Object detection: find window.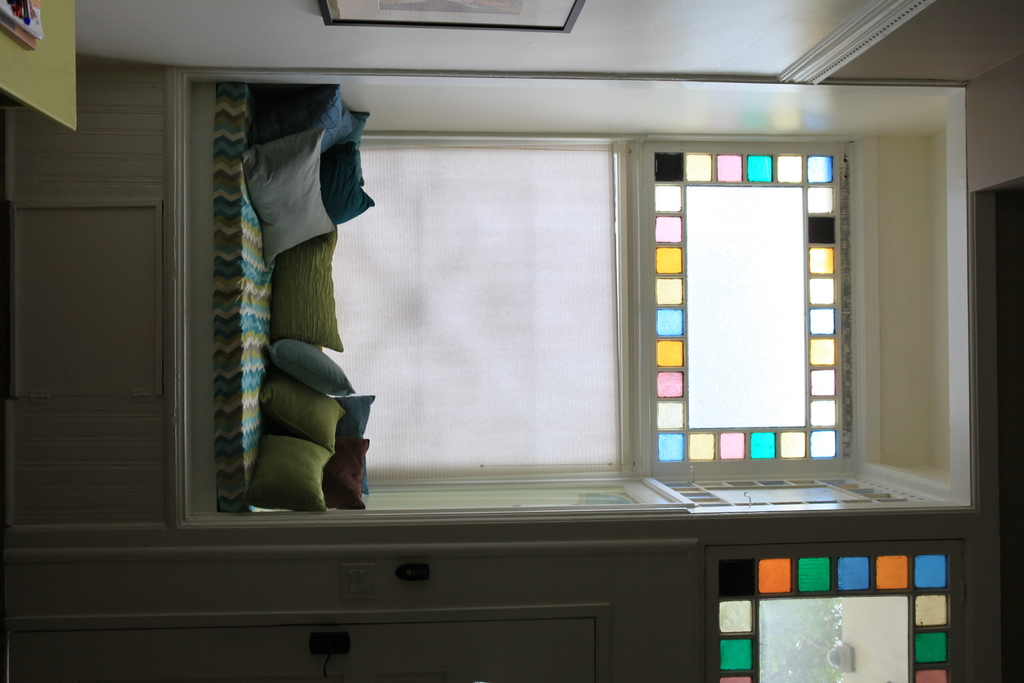
[x1=644, y1=142, x2=858, y2=481].
